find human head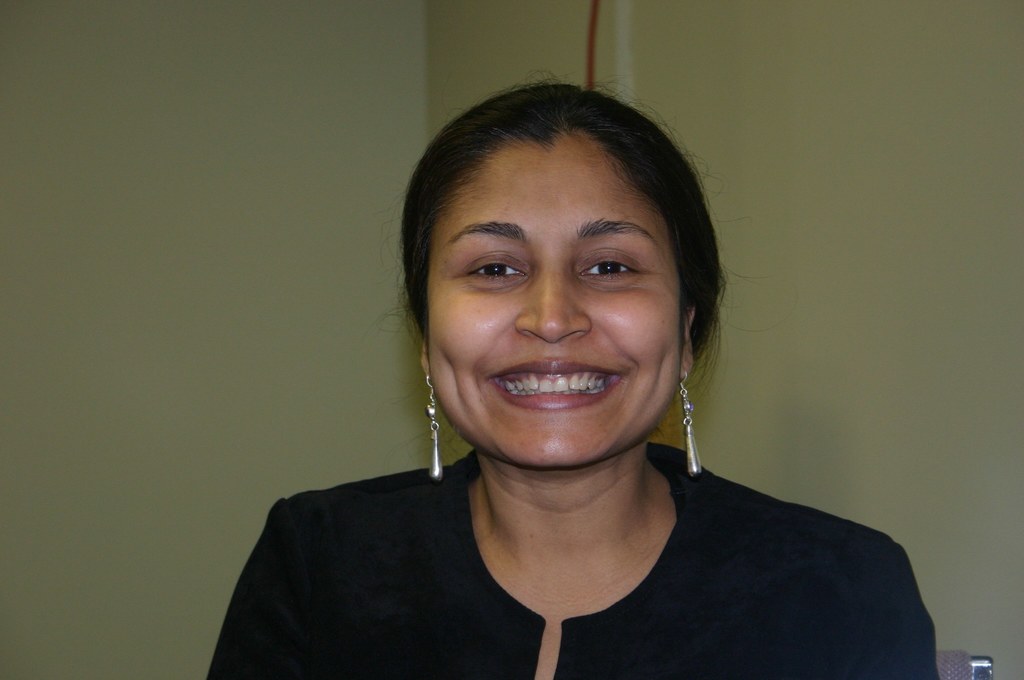
[396, 76, 720, 478]
